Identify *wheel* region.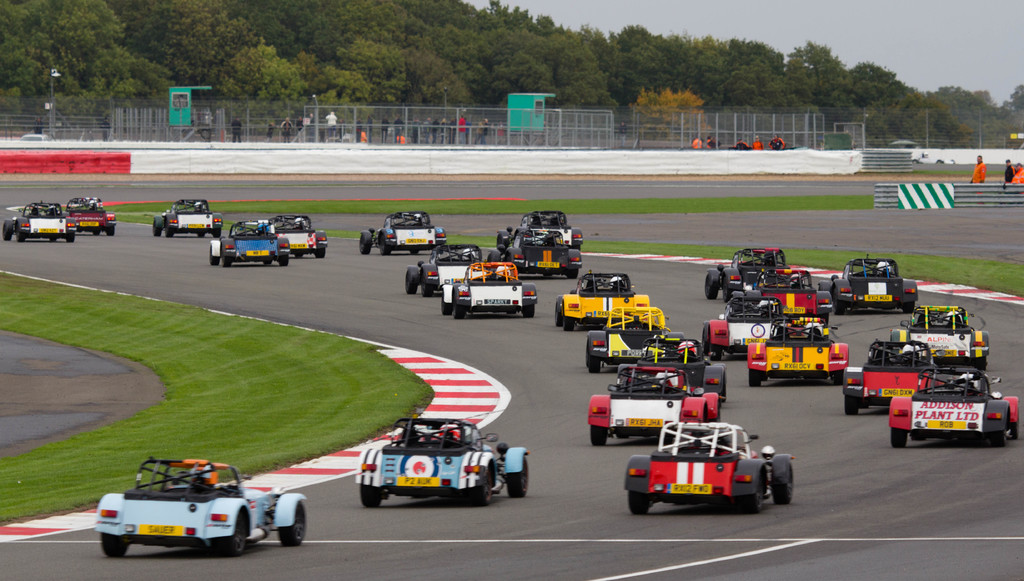
Region: (left=890, top=426, right=909, bottom=450).
